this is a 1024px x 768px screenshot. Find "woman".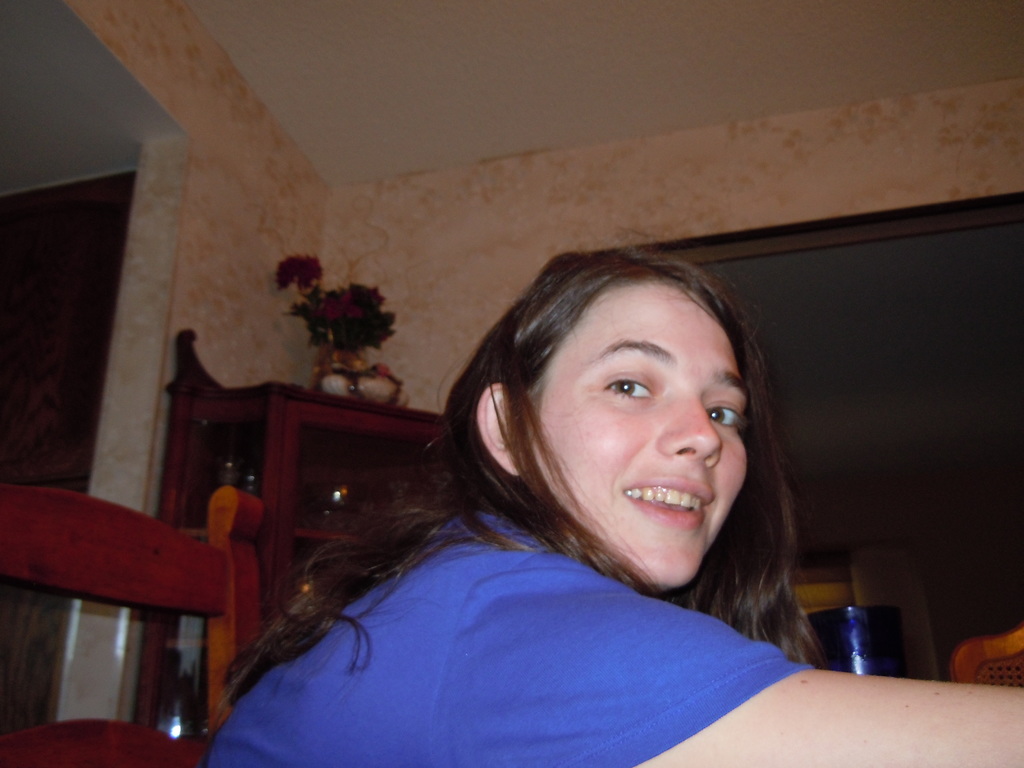
Bounding box: [200,252,1023,767].
